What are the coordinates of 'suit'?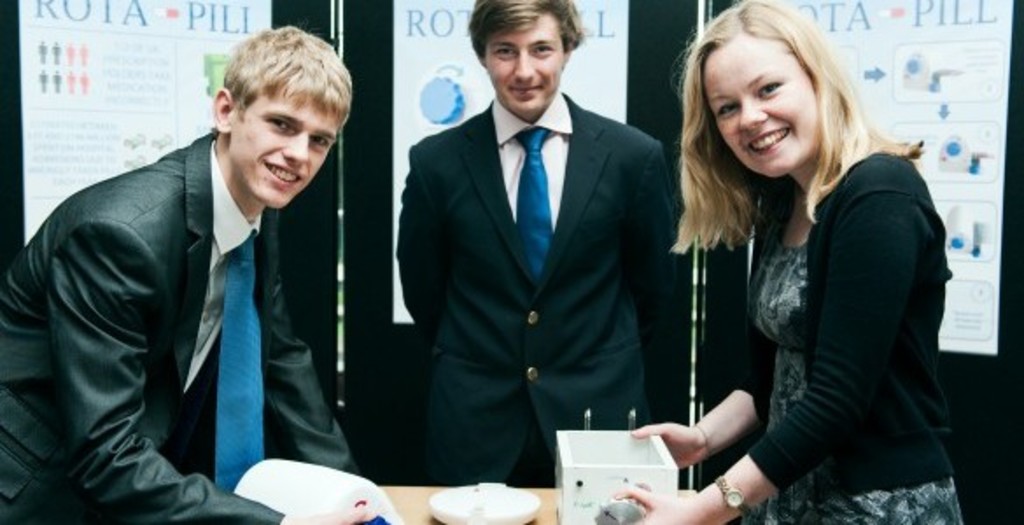
[0,135,355,523].
